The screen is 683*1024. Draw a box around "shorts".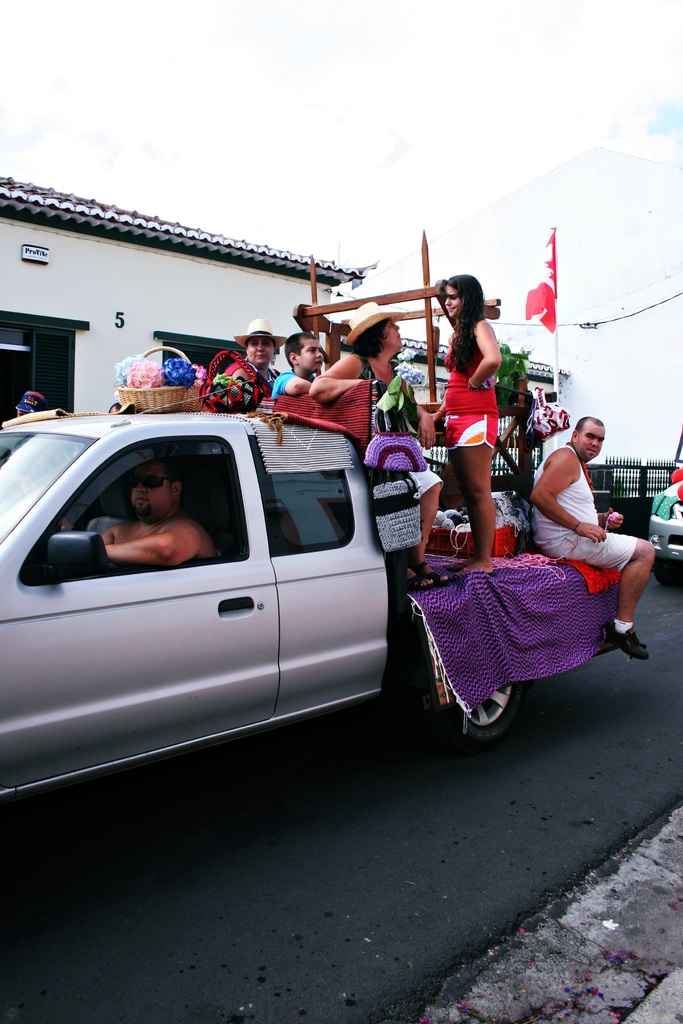
(x1=443, y1=412, x2=498, y2=450).
